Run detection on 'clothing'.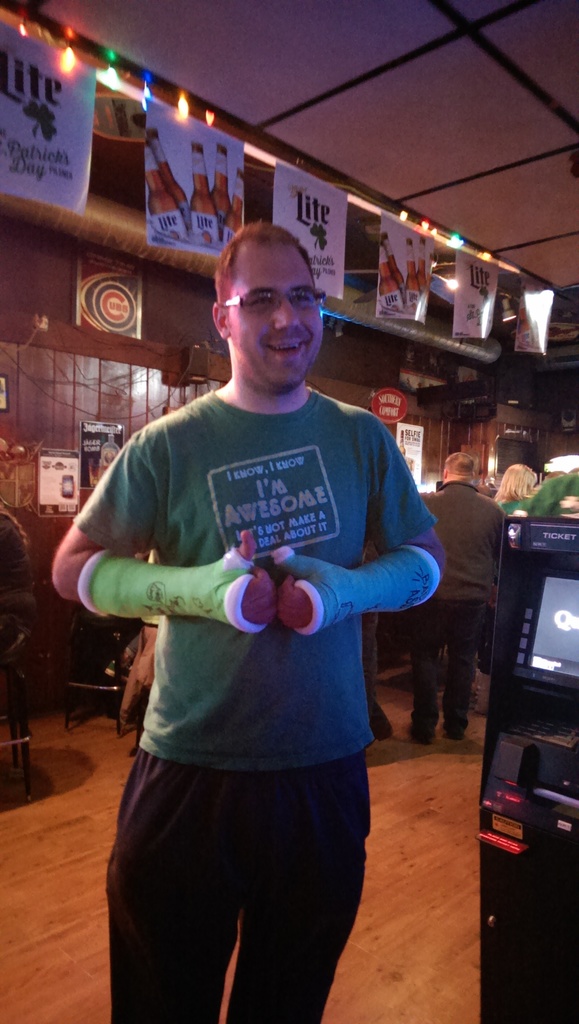
Result: rect(92, 299, 415, 1002).
